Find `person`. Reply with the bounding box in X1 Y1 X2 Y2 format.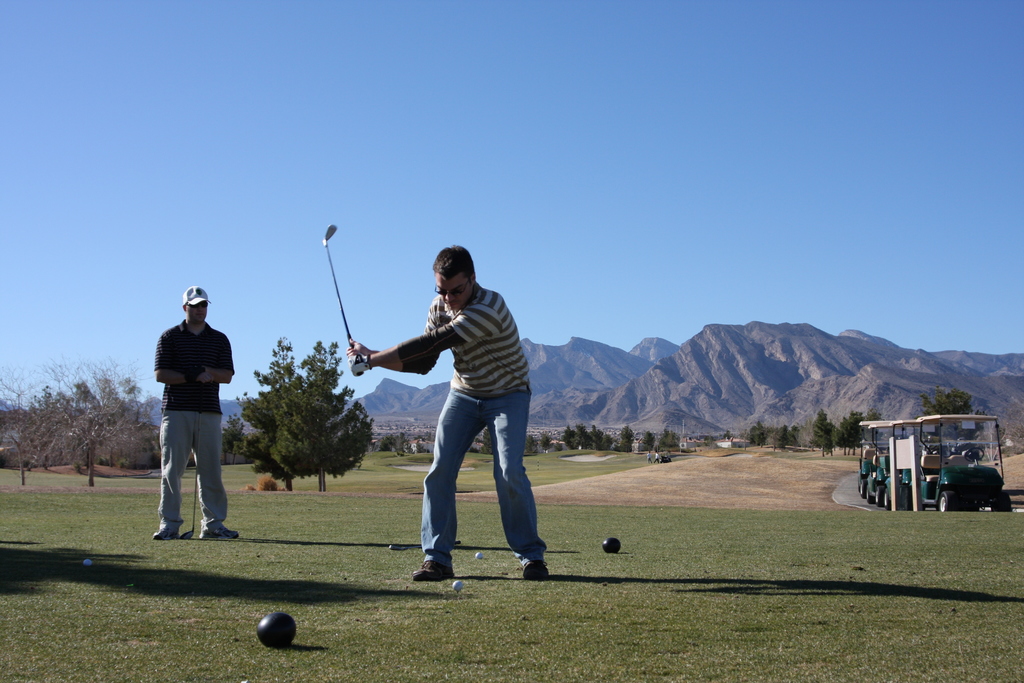
646 450 653 465.
